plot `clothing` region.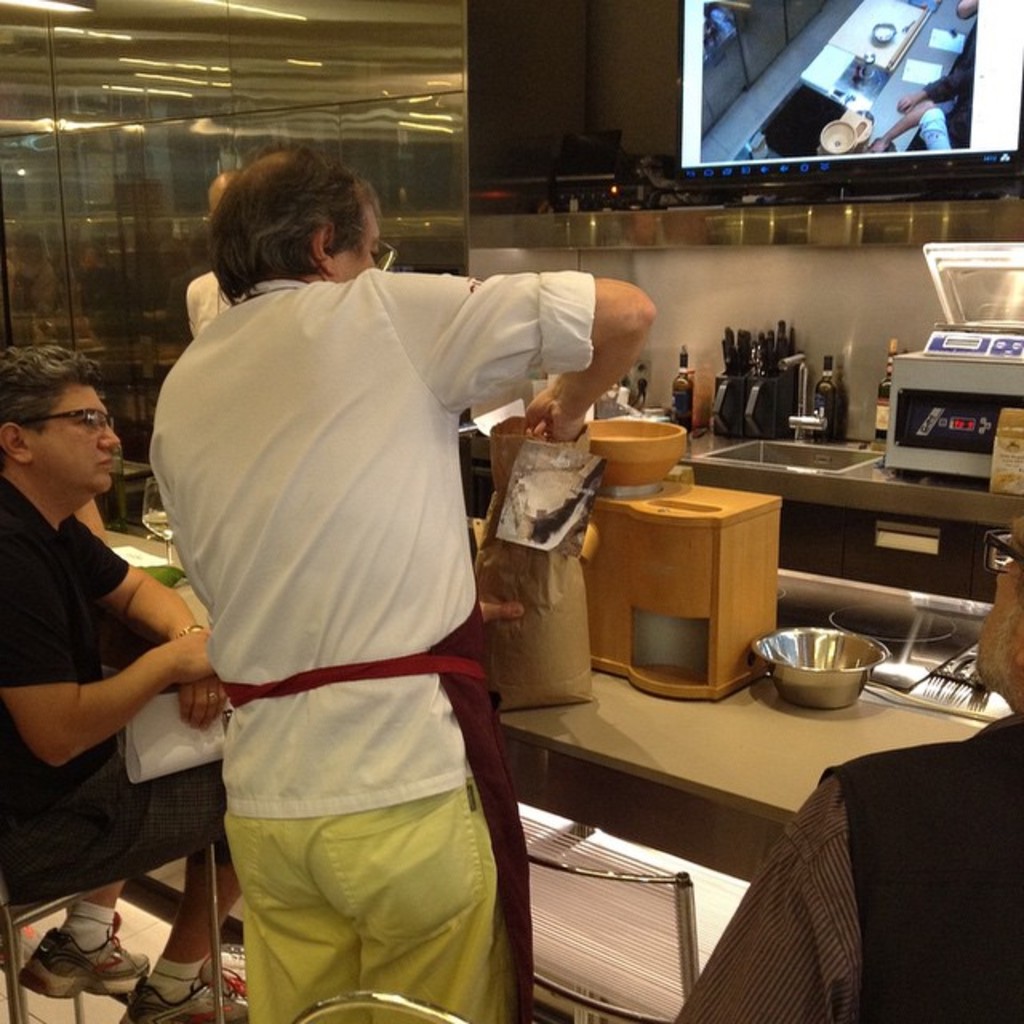
Plotted at 139,256,592,1022.
